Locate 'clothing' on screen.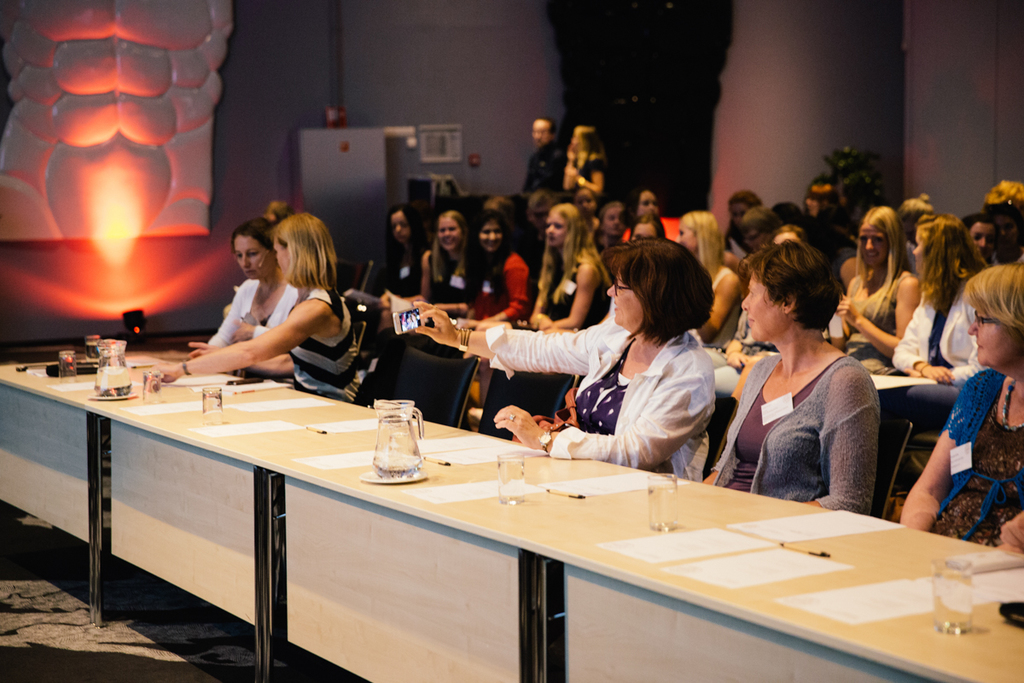
On screen at bbox=[940, 365, 1023, 541].
